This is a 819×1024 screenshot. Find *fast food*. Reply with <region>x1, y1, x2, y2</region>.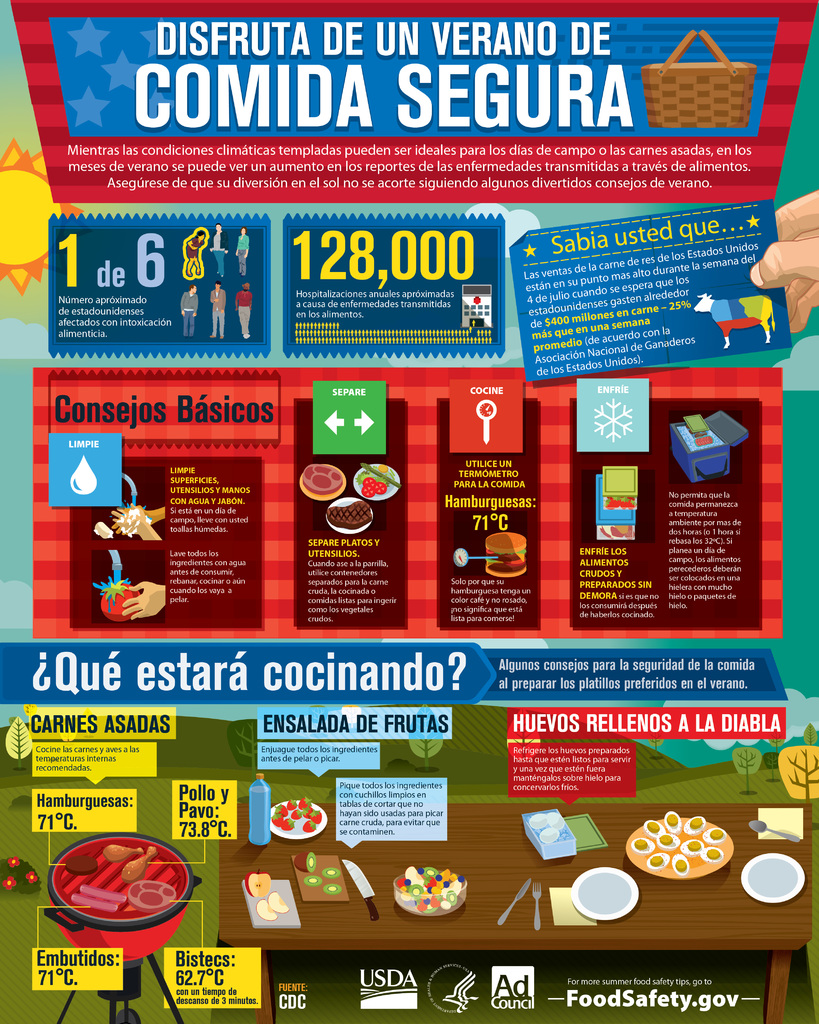
<region>702, 844, 722, 861</region>.
